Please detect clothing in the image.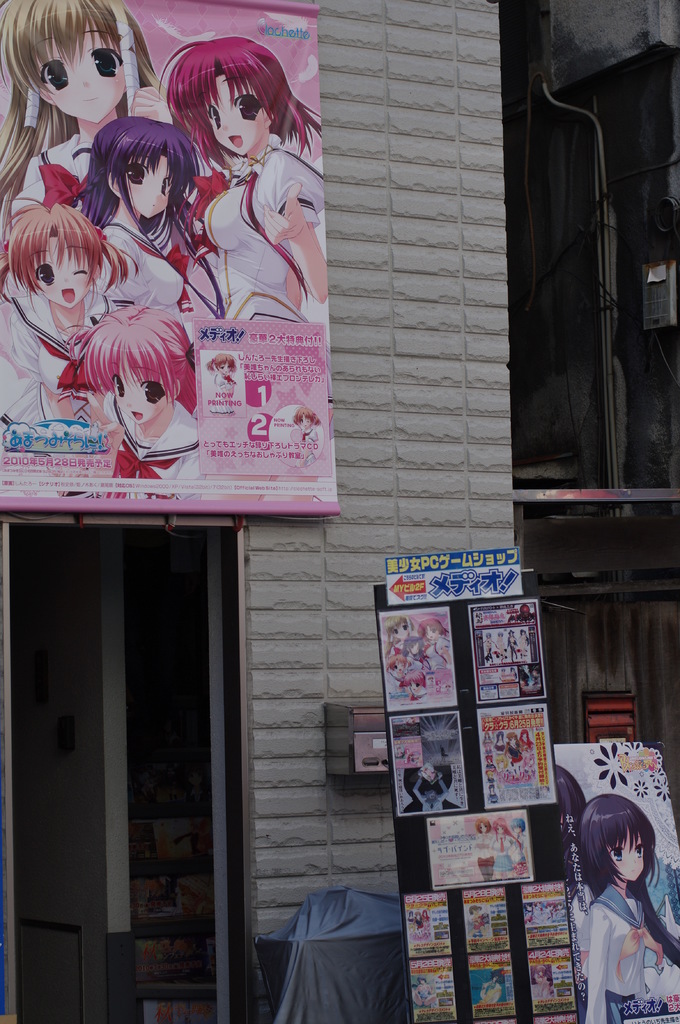
[left=12, top=134, right=91, bottom=218].
